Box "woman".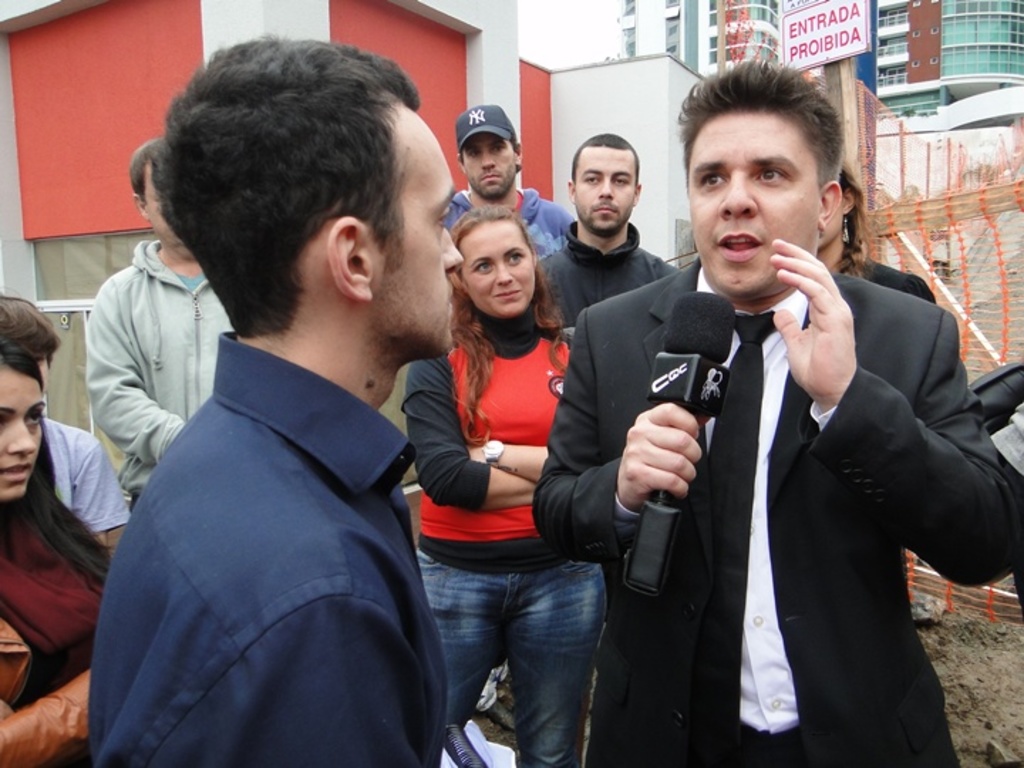
locate(809, 151, 937, 311).
